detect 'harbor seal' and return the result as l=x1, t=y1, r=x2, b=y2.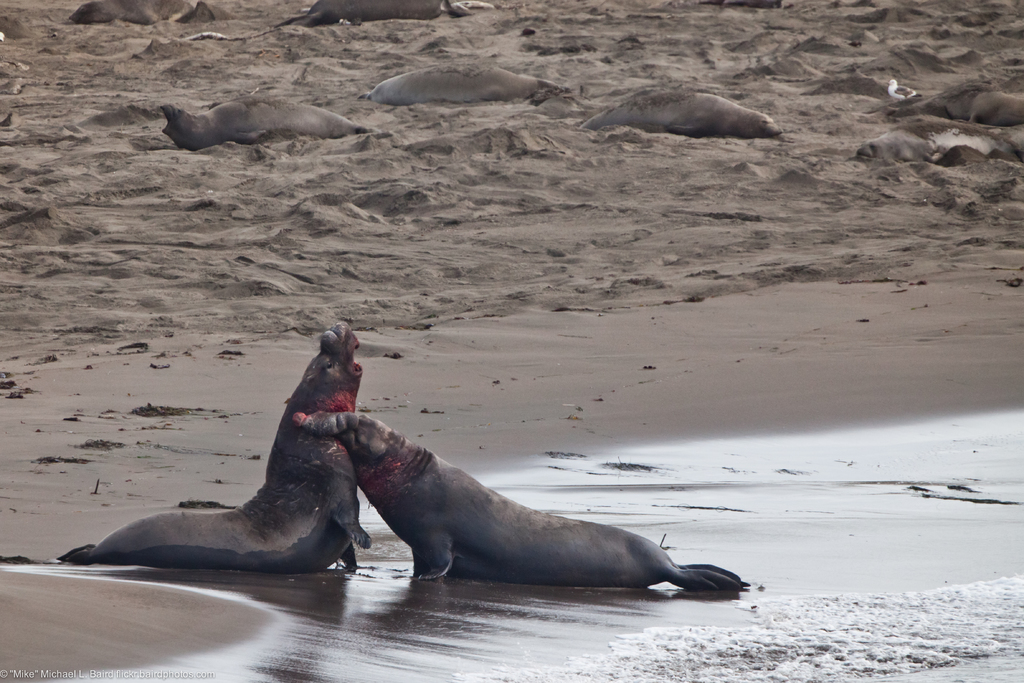
l=598, t=71, r=783, b=138.
